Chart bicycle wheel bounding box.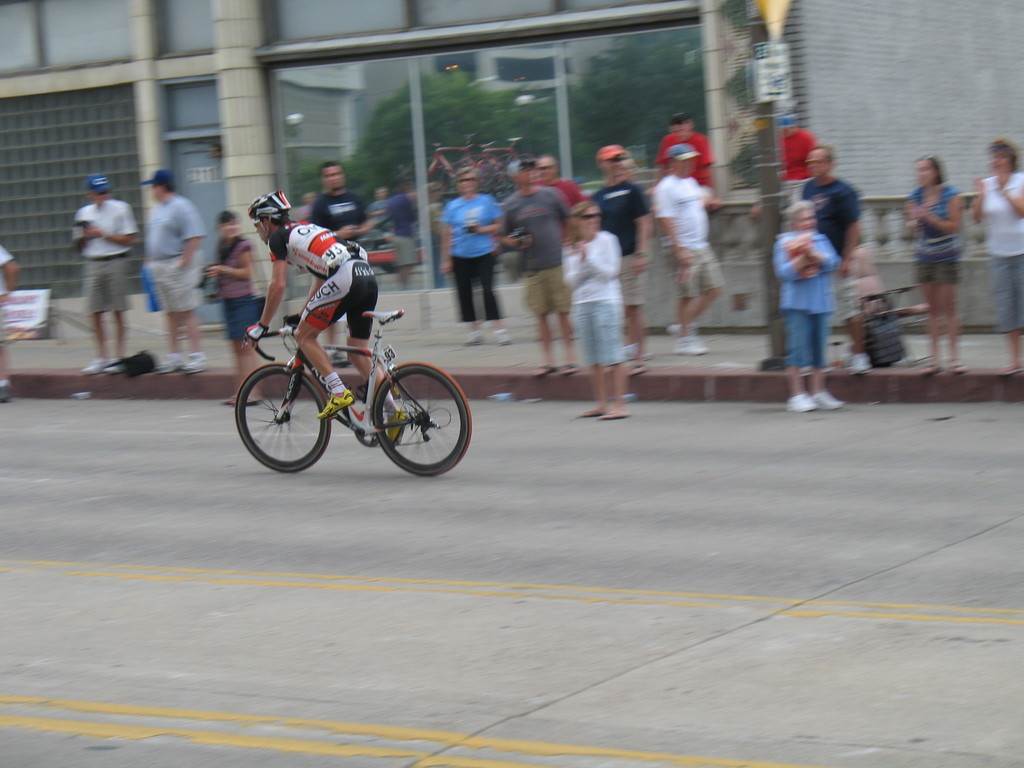
Charted: (373, 362, 472, 477).
